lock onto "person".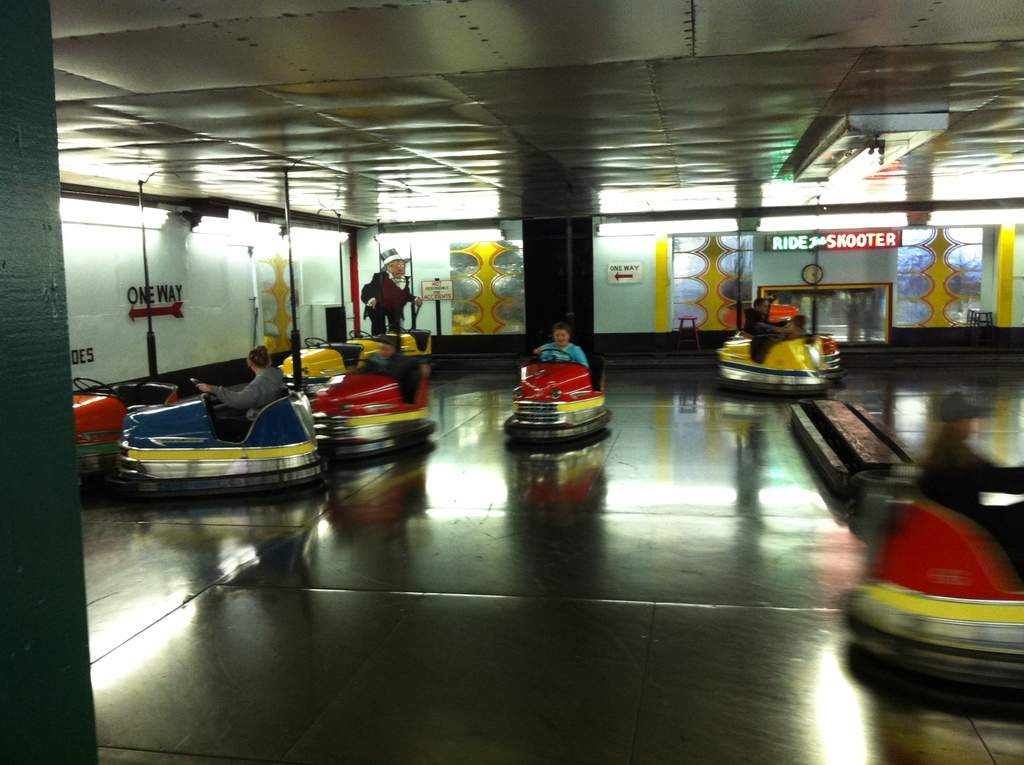
Locked: bbox=(743, 296, 775, 334).
